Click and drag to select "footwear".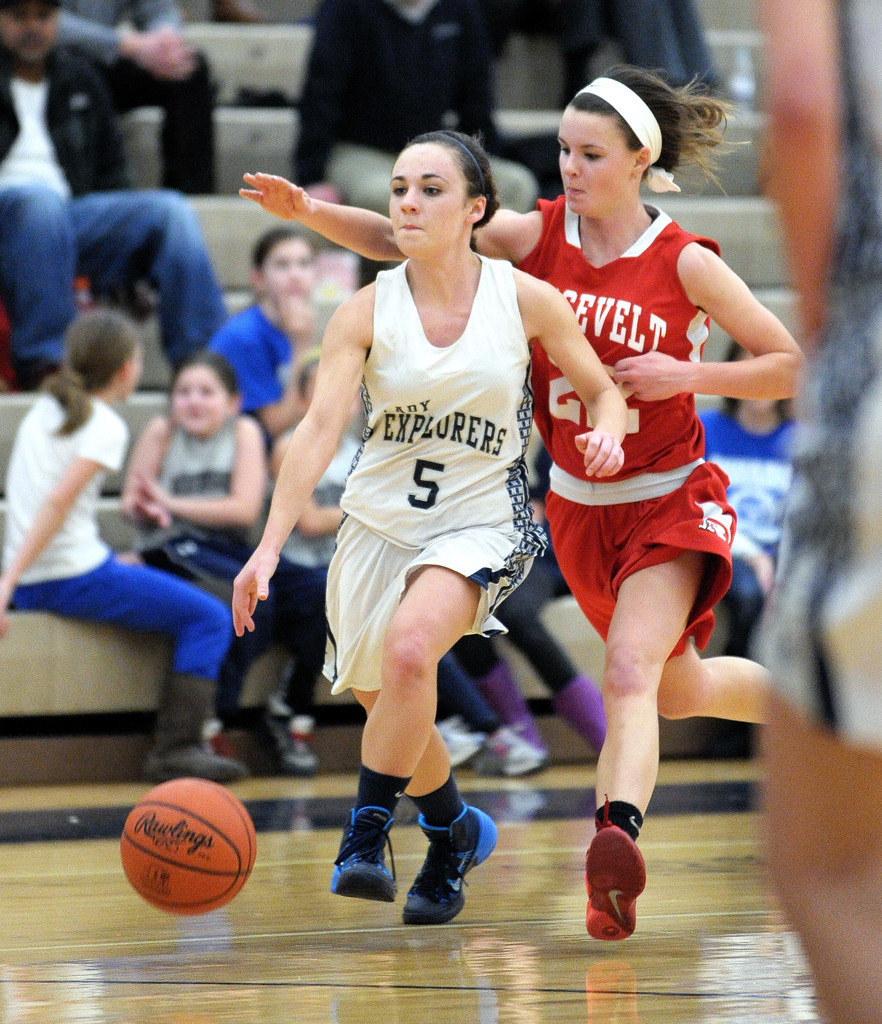
Selection: bbox=(440, 704, 488, 774).
